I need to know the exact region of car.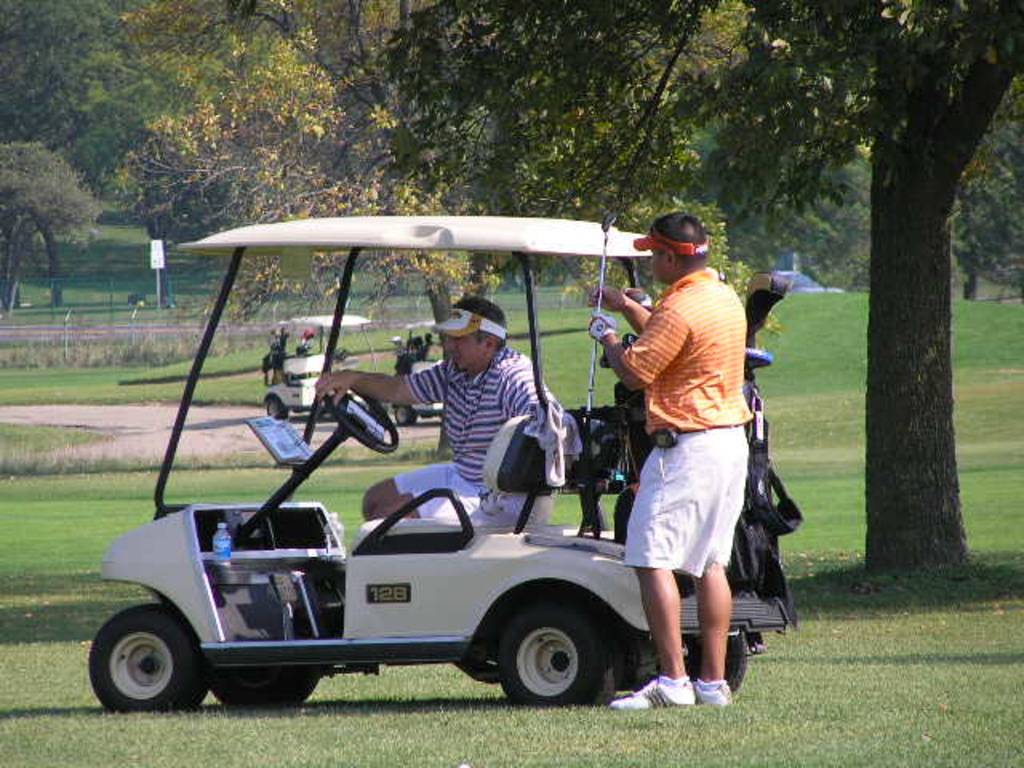
Region: <box>394,312,445,418</box>.
